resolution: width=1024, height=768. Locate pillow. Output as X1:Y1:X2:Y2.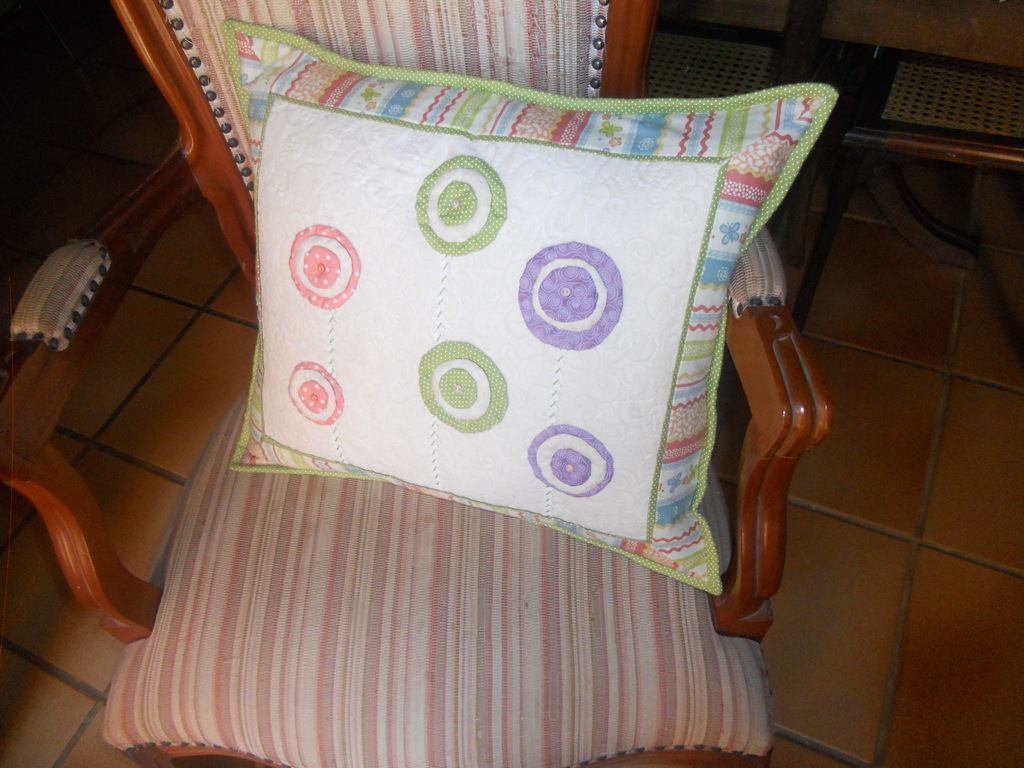
229:15:834:598.
